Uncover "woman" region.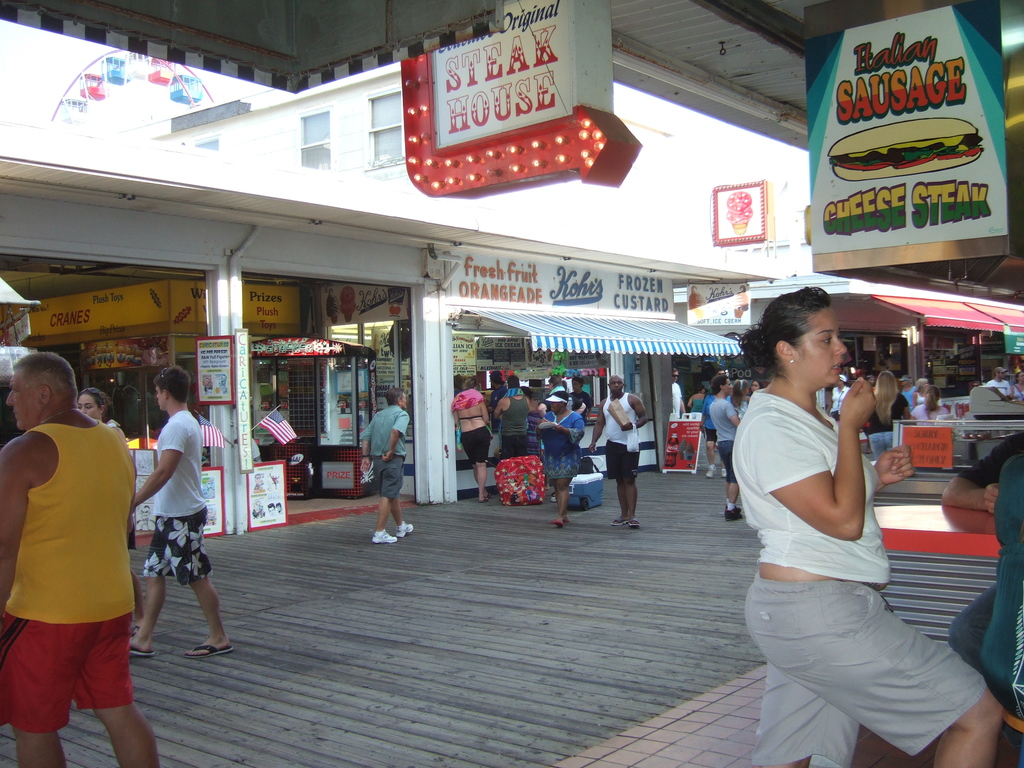
Uncovered: <region>868, 371, 911, 458</region>.
